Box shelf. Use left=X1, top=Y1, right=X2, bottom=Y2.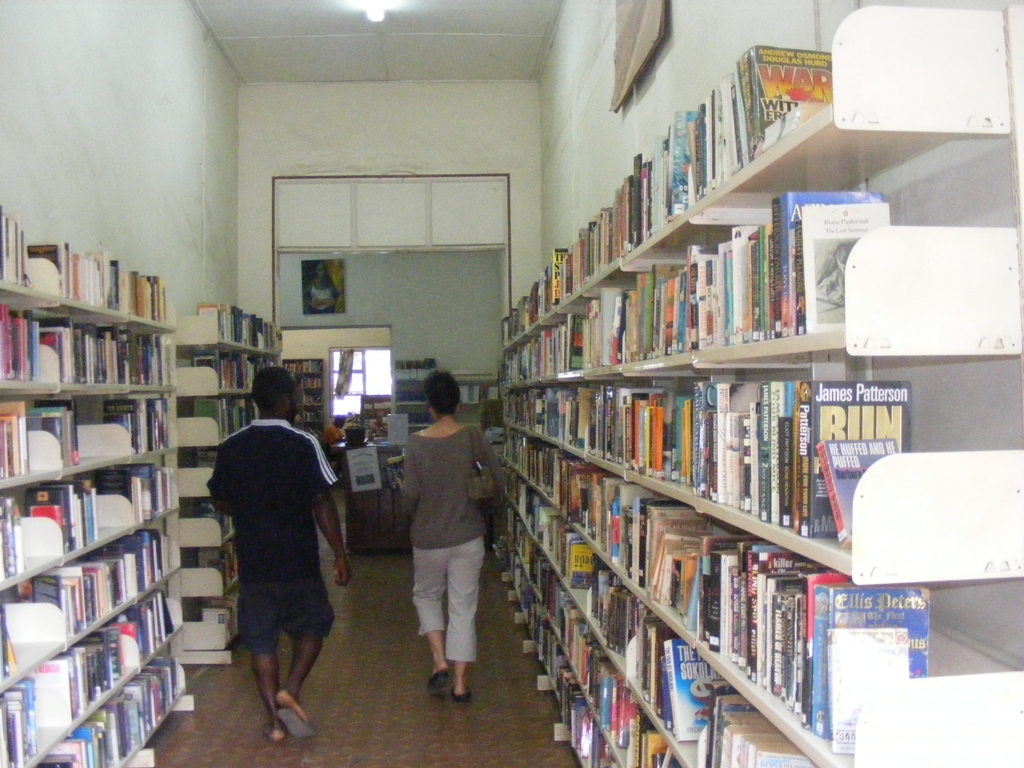
left=162, top=403, right=254, bottom=445.
